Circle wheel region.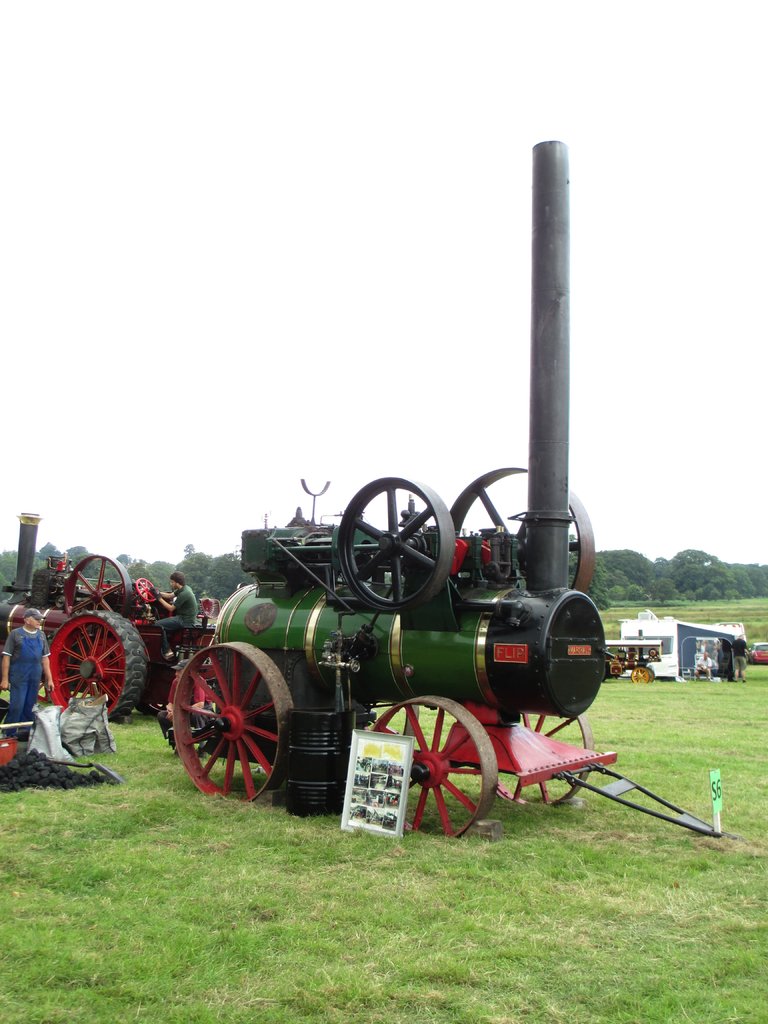
Region: <region>337, 476, 454, 608</region>.
